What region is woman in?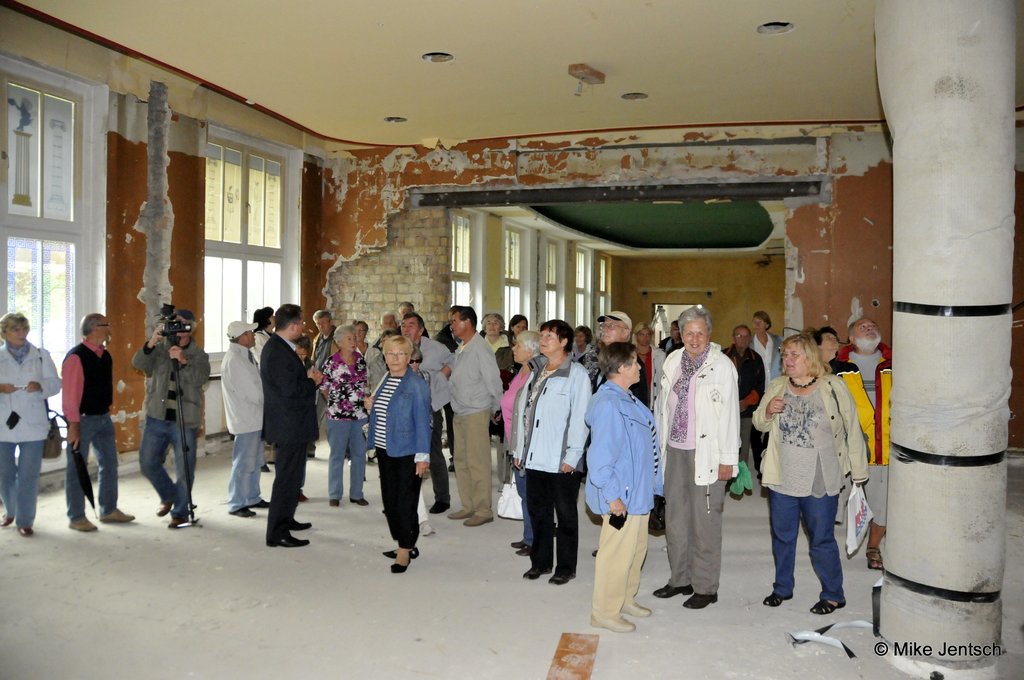
<bbox>489, 333, 544, 560</bbox>.
